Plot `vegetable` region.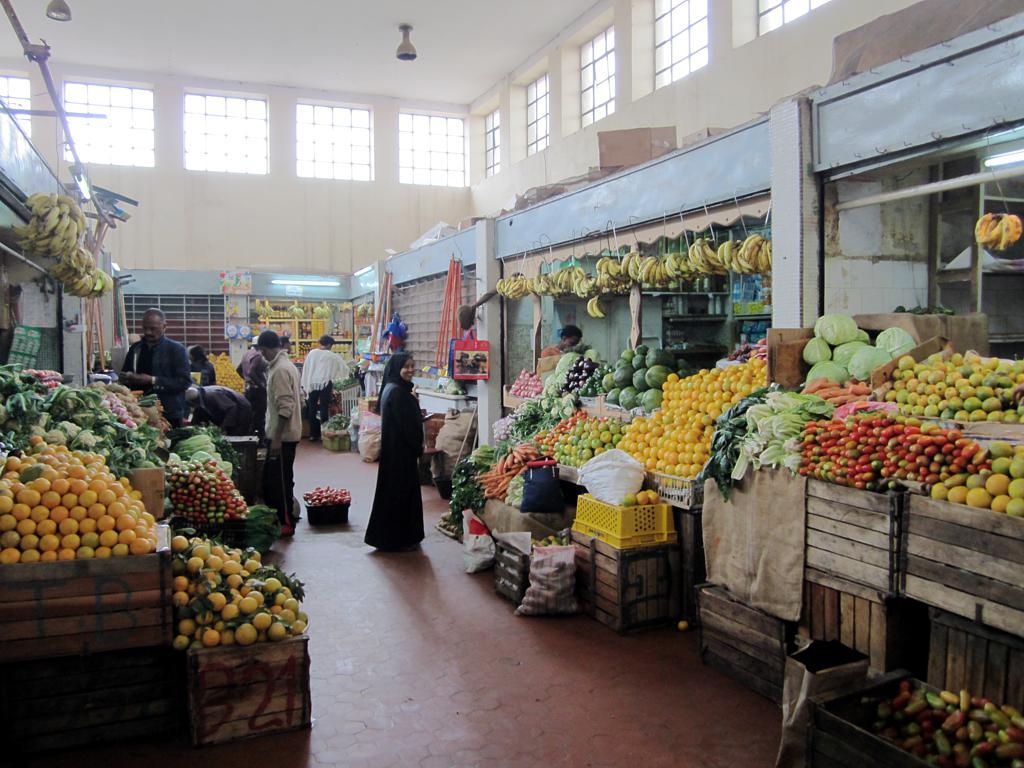
Plotted at crop(556, 392, 594, 431).
